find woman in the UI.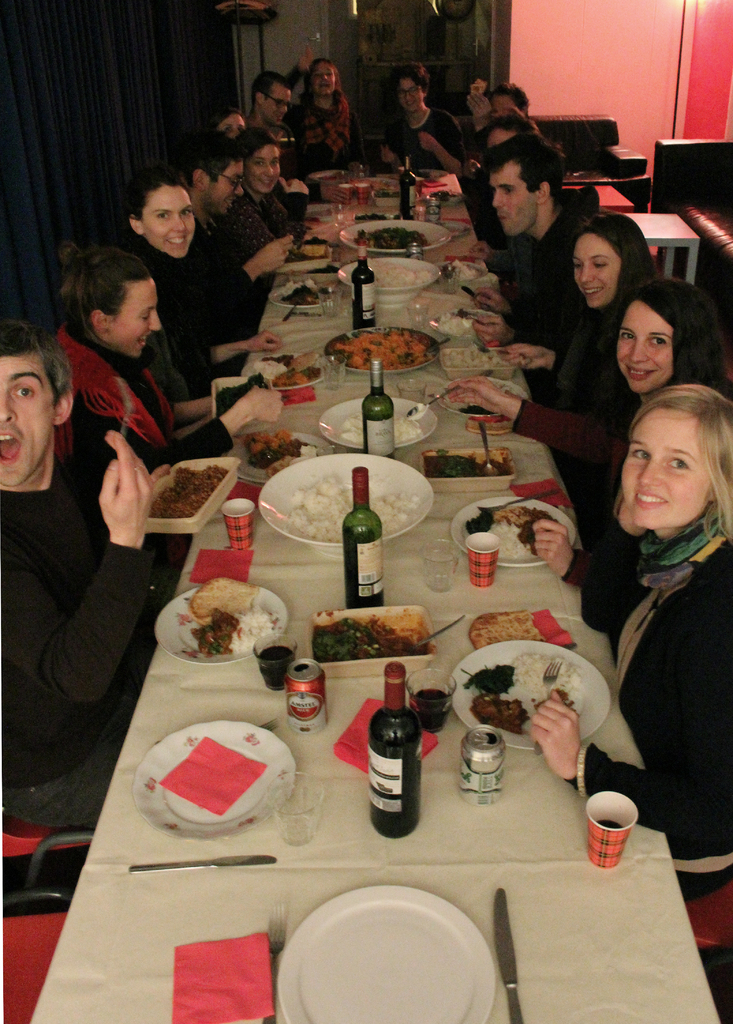
UI element at {"x1": 444, "y1": 279, "x2": 732, "y2": 586}.
